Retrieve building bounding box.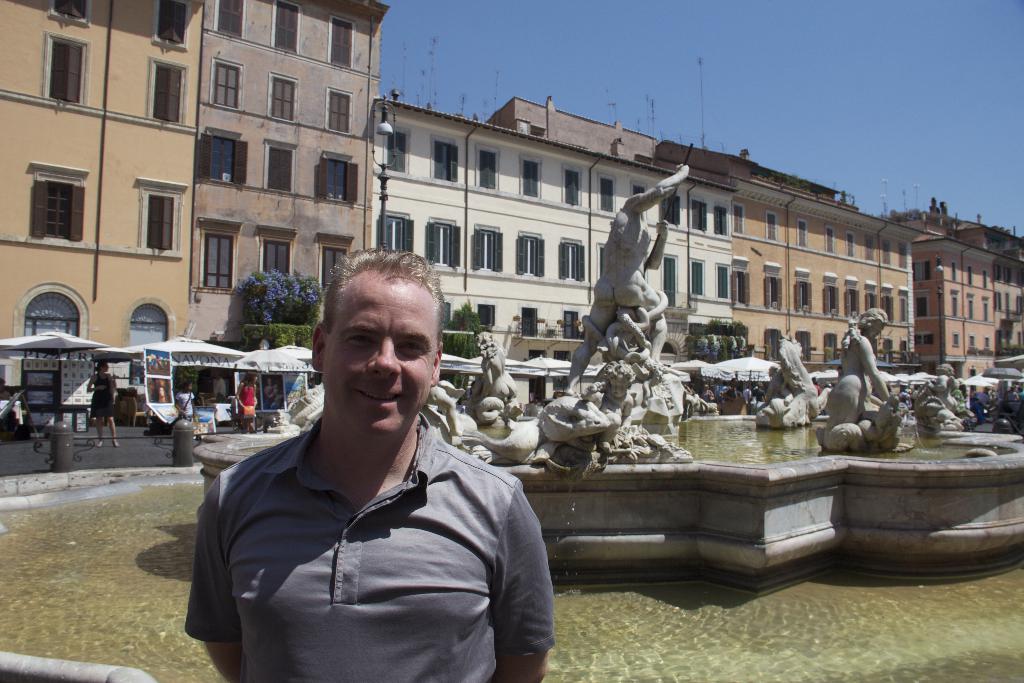
Bounding box: 1/0/389/392.
